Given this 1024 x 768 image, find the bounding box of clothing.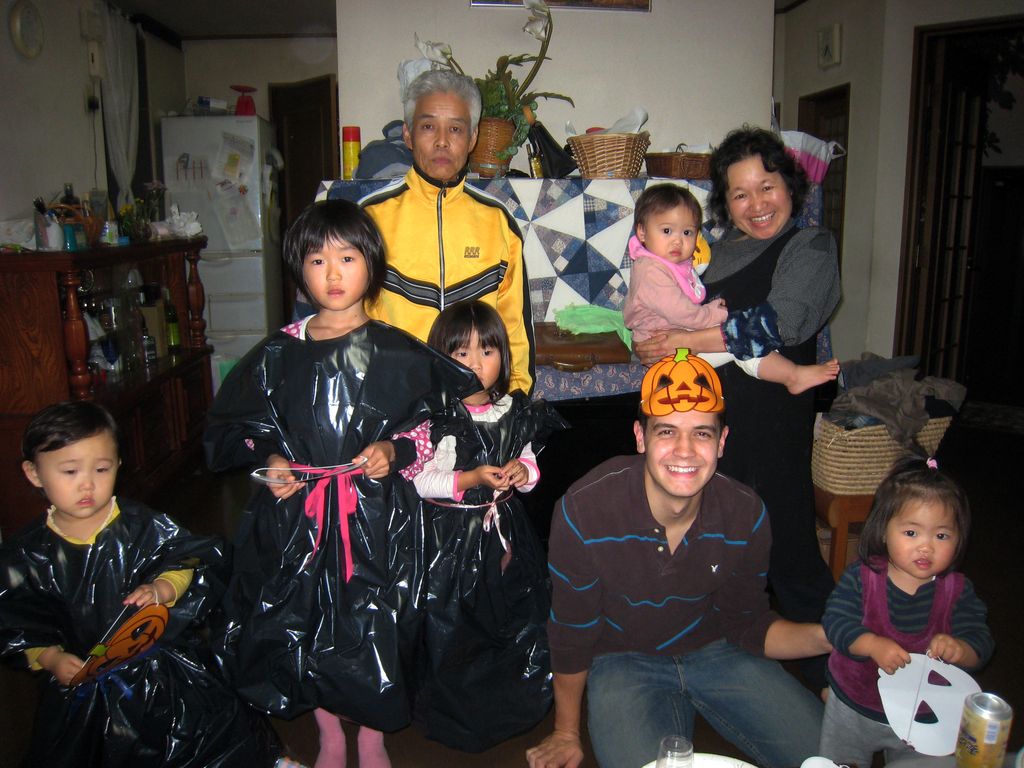
[700,214,841,580].
